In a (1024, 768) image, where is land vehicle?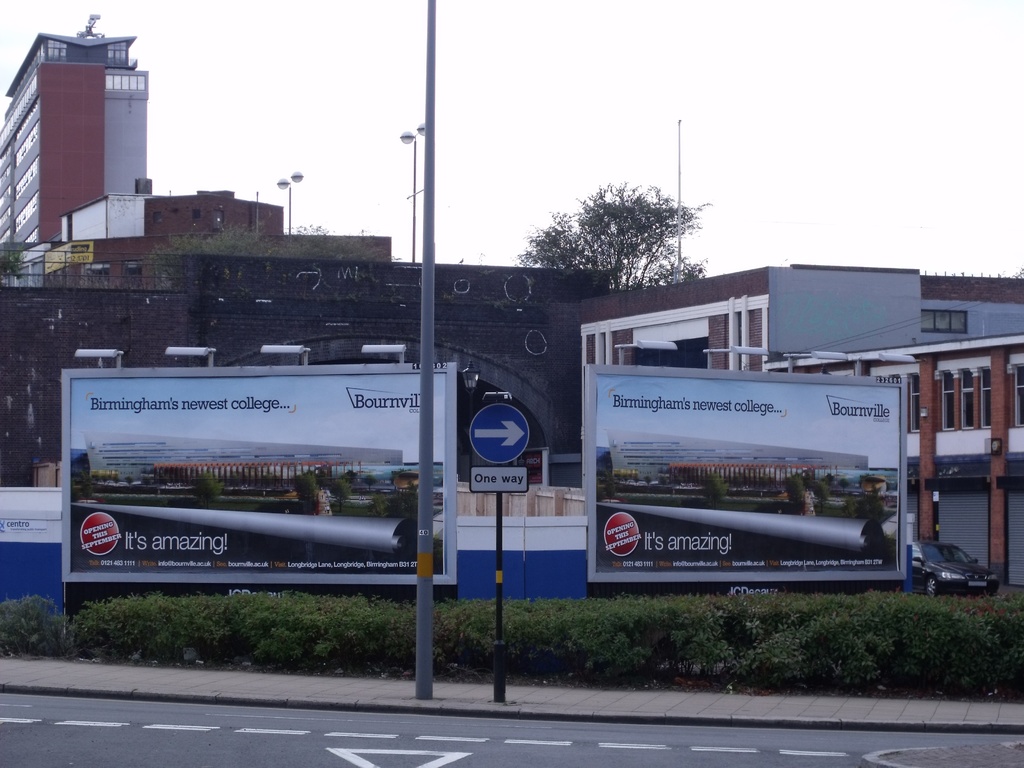
Rect(909, 540, 997, 596).
